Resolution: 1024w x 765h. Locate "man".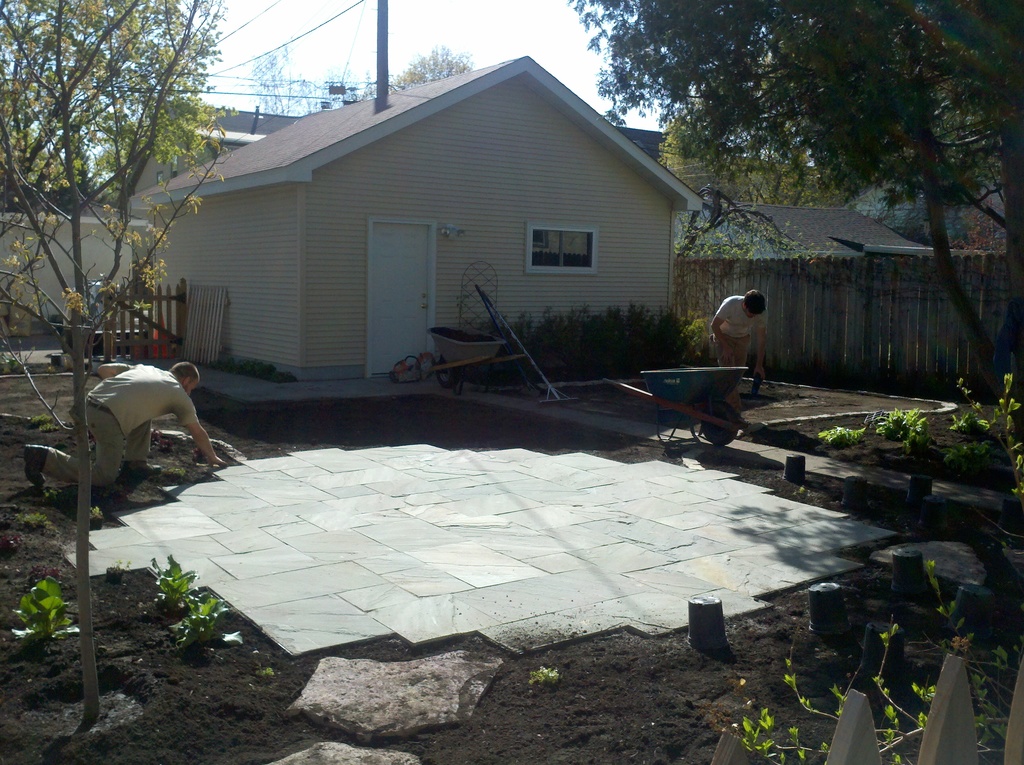
x1=15 y1=358 x2=225 y2=502.
